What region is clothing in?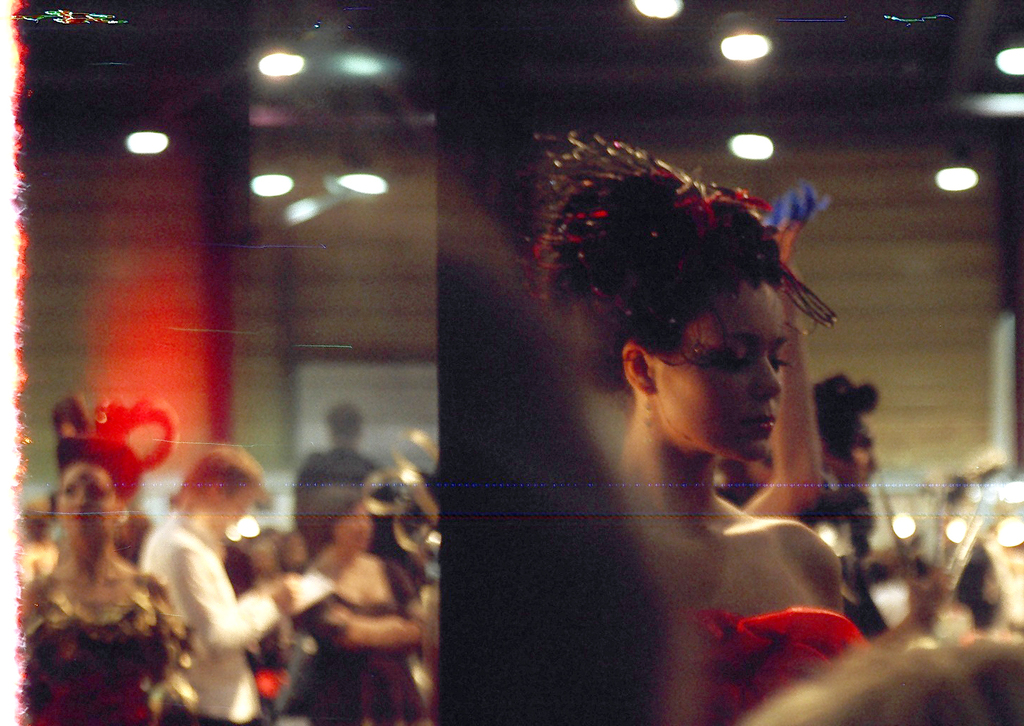
<box>137,508,283,725</box>.
